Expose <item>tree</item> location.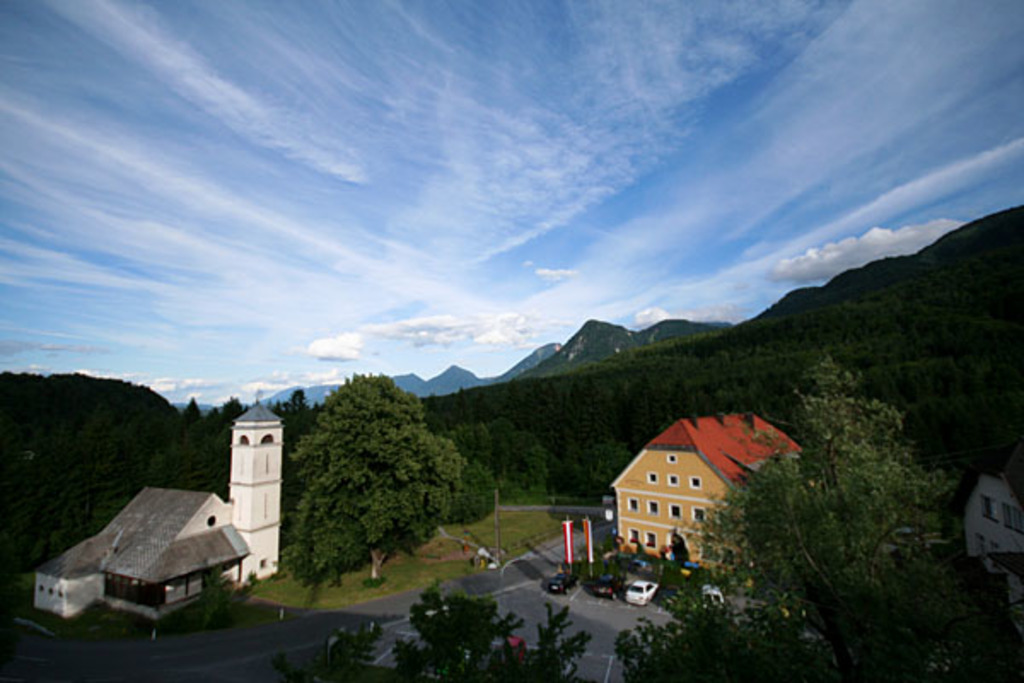
Exposed at bbox=(143, 394, 251, 505).
